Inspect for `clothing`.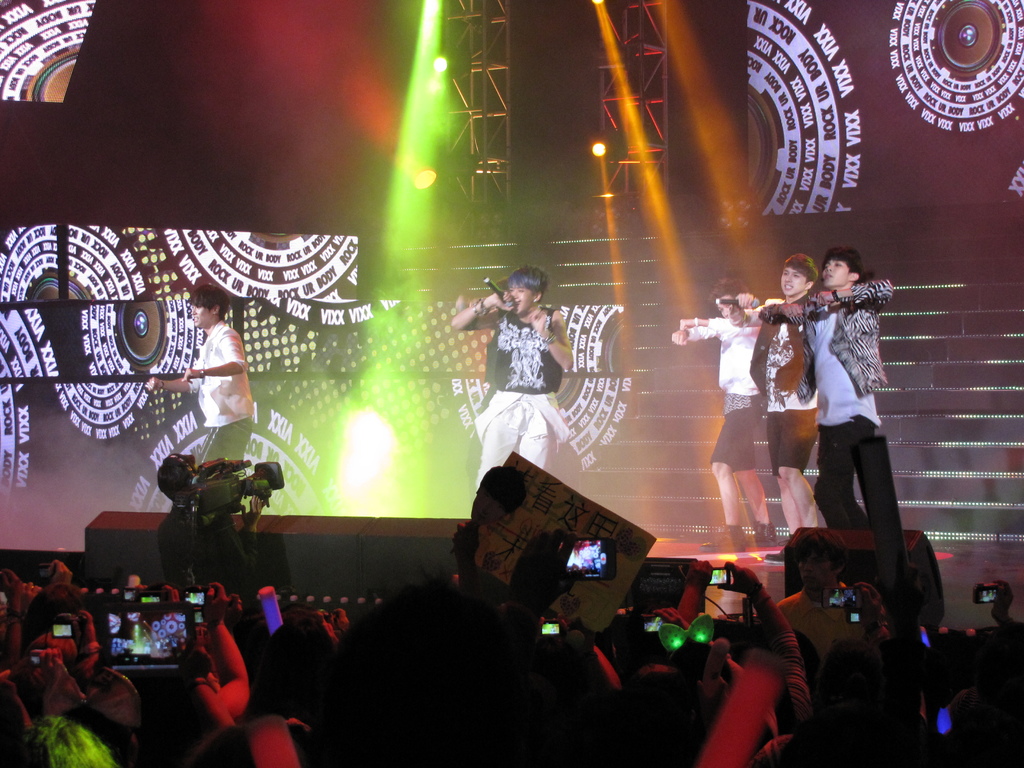
Inspection: [left=799, top=264, right=916, bottom=568].
